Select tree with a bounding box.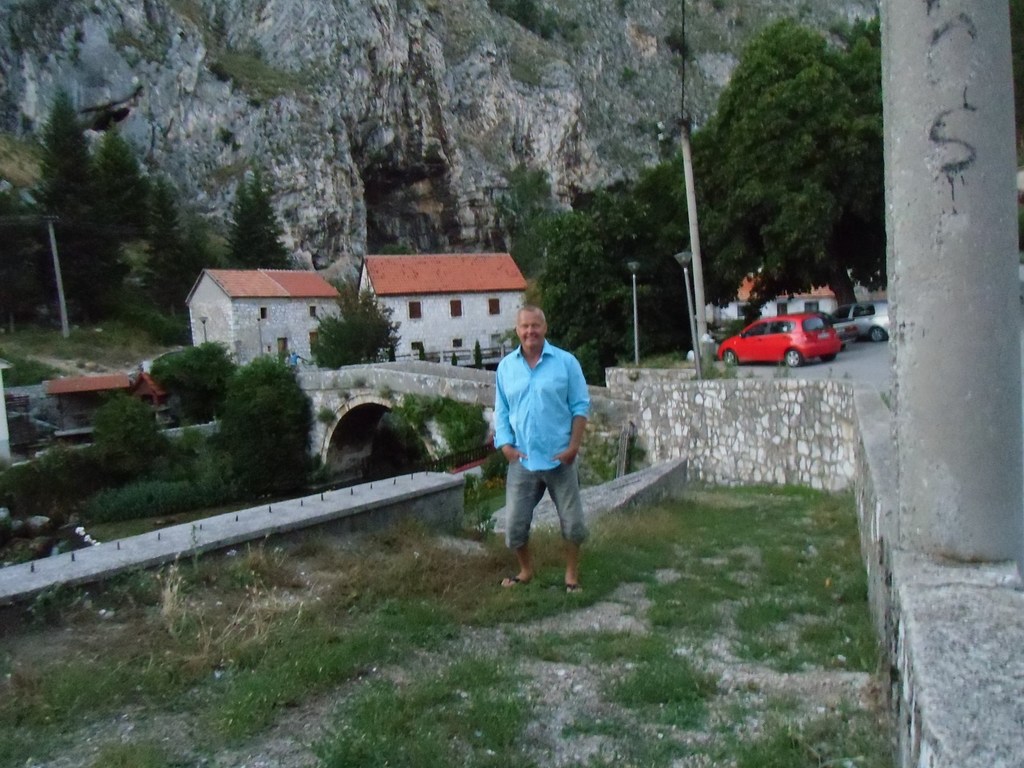
l=225, t=175, r=293, b=276.
